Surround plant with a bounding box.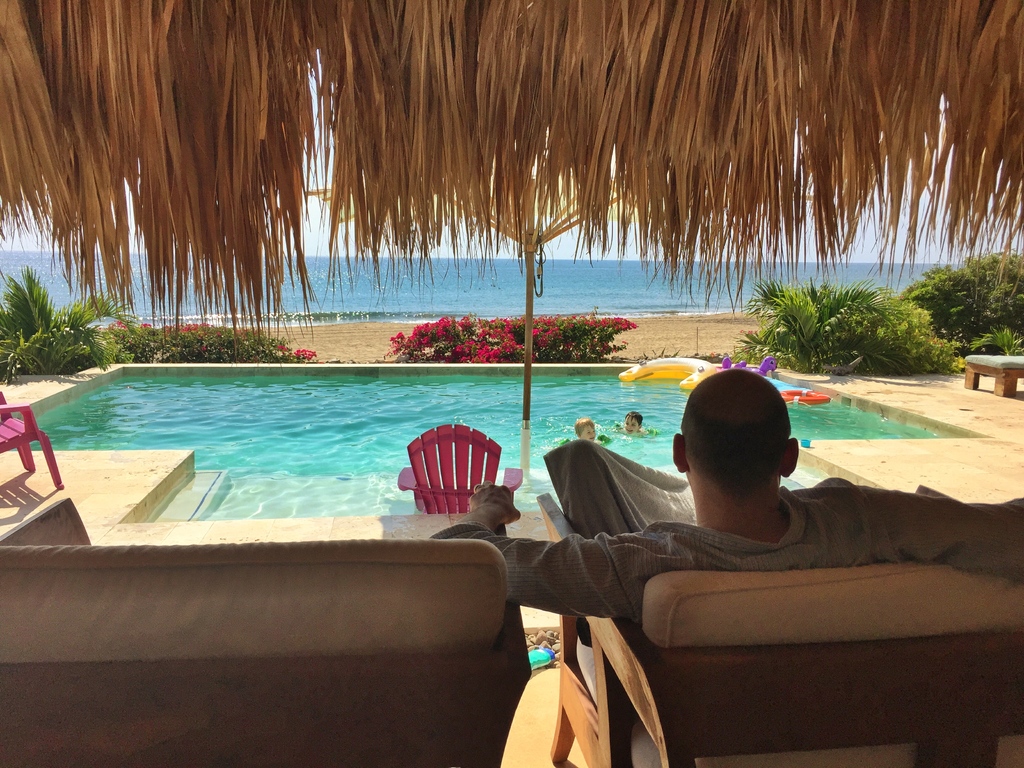
[left=731, top=257, right=937, bottom=374].
